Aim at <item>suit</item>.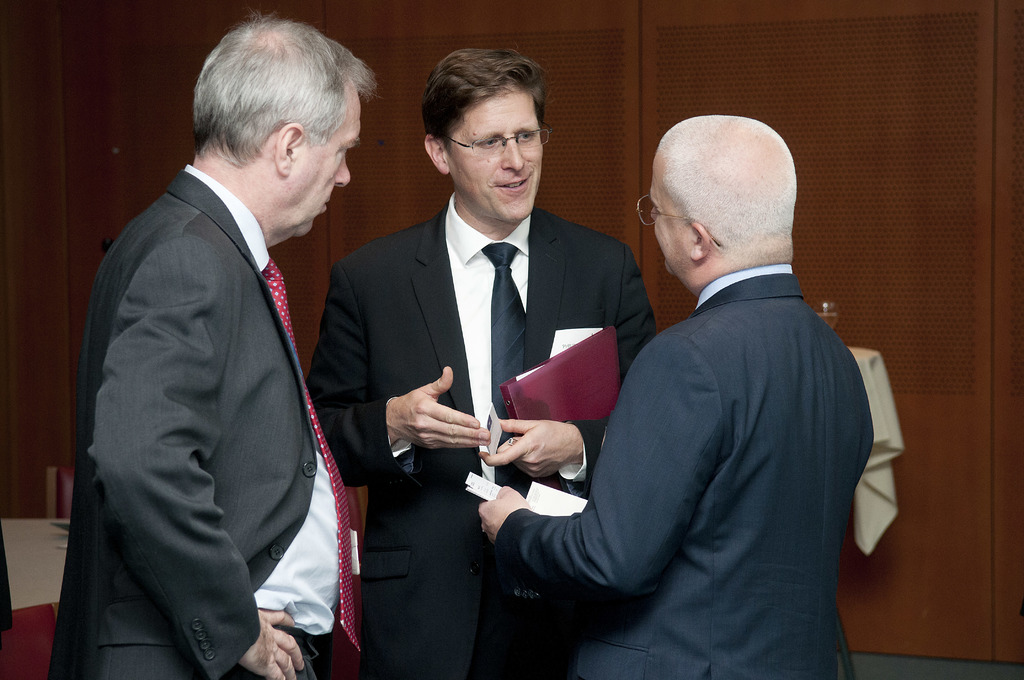
Aimed at <region>45, 164, 358, 679</region>.
